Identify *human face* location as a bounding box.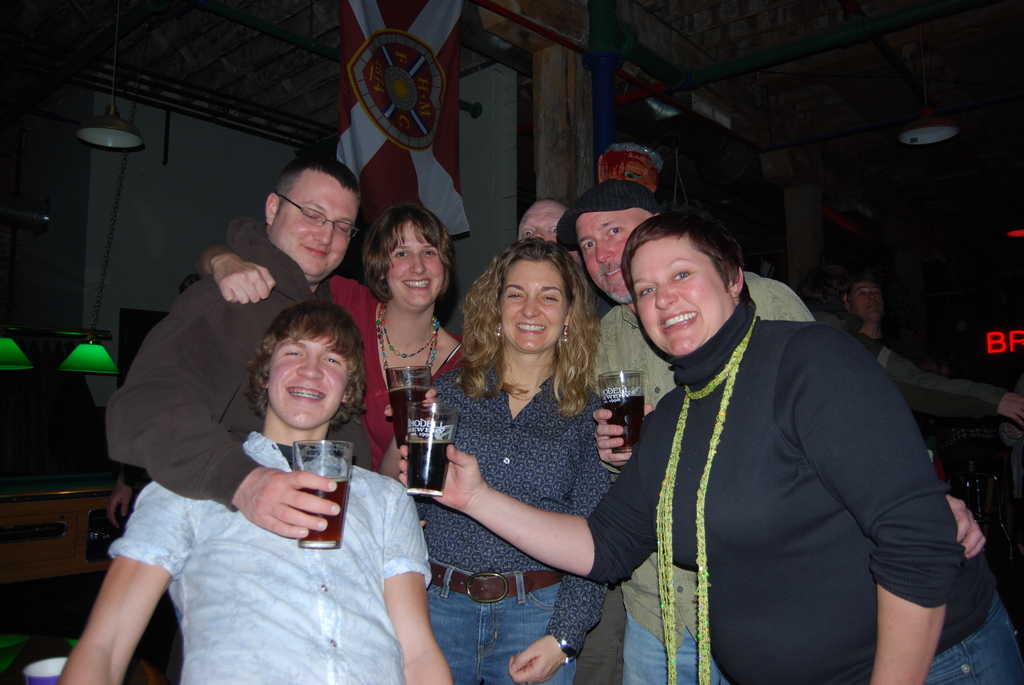
519/203/566/244.
